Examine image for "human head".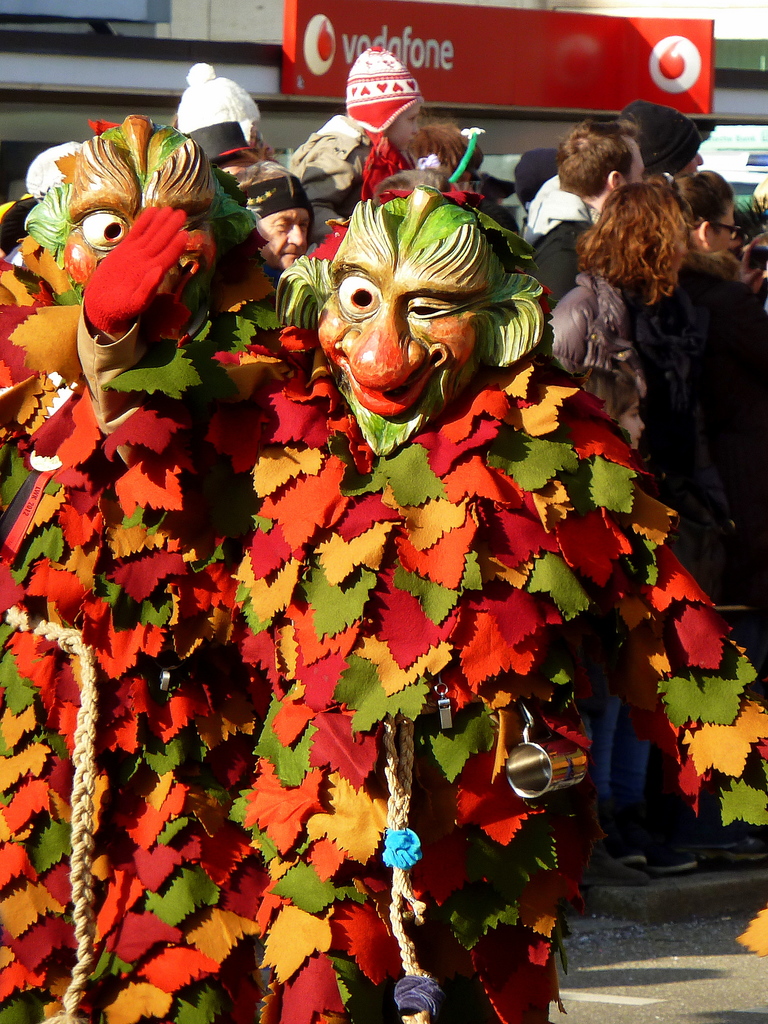
Examination result: (x1=589, y1=182, x2=694, y2=263).
